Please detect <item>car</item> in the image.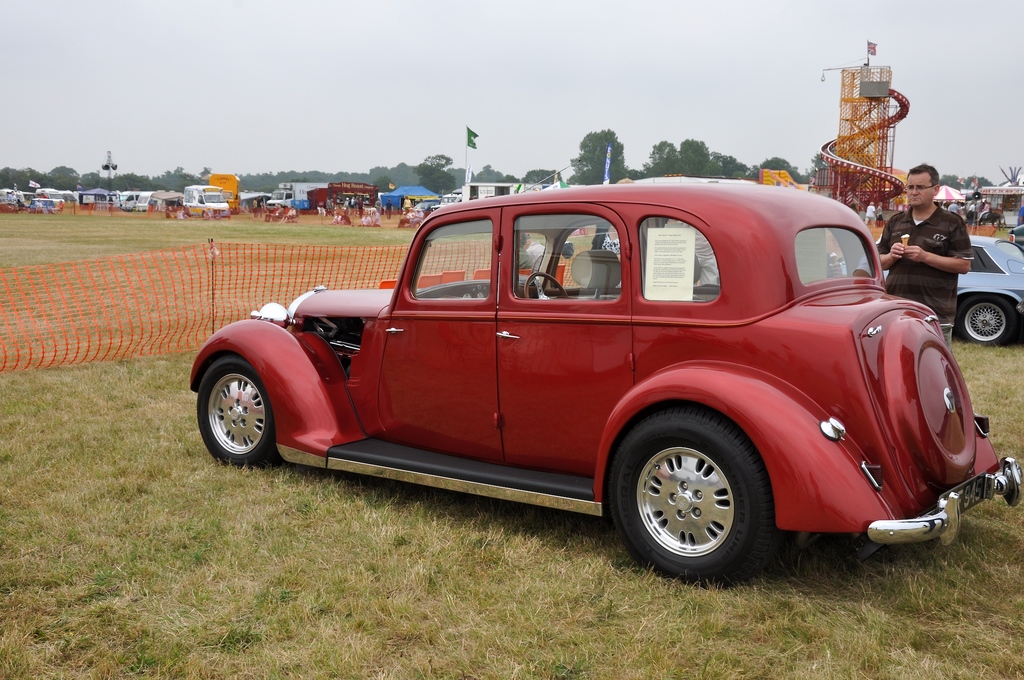
pyautogui.locateOnScreen(200, 172, 1011, 590).
